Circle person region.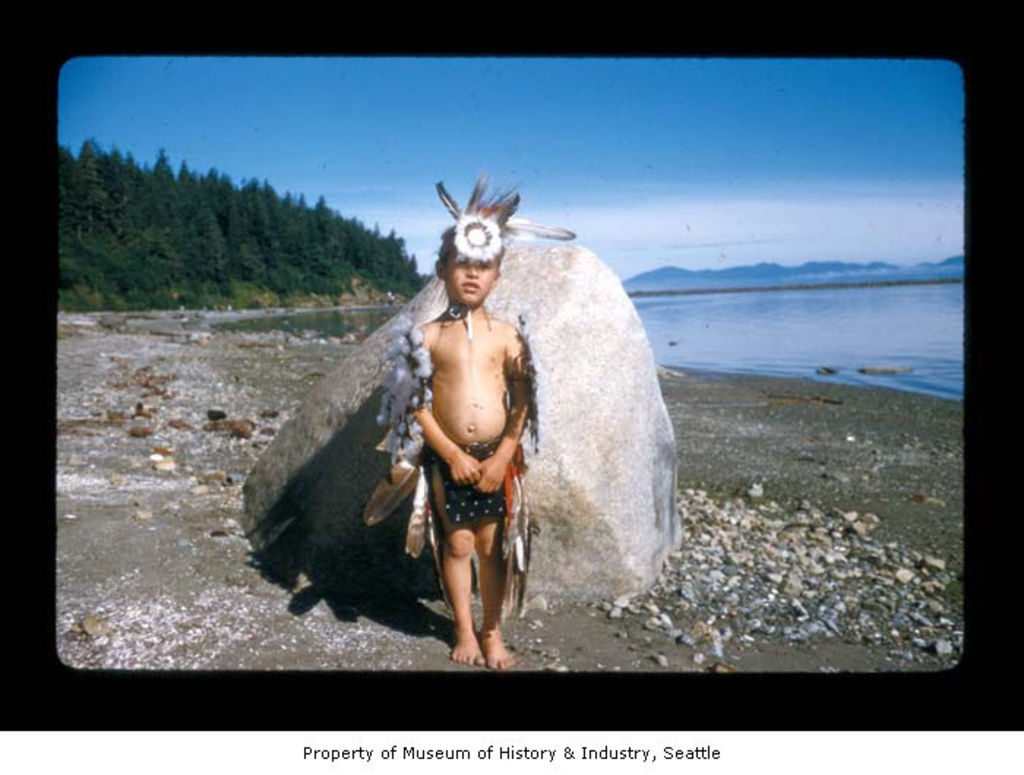
Region: BBox(335, 190, 604, 673).
